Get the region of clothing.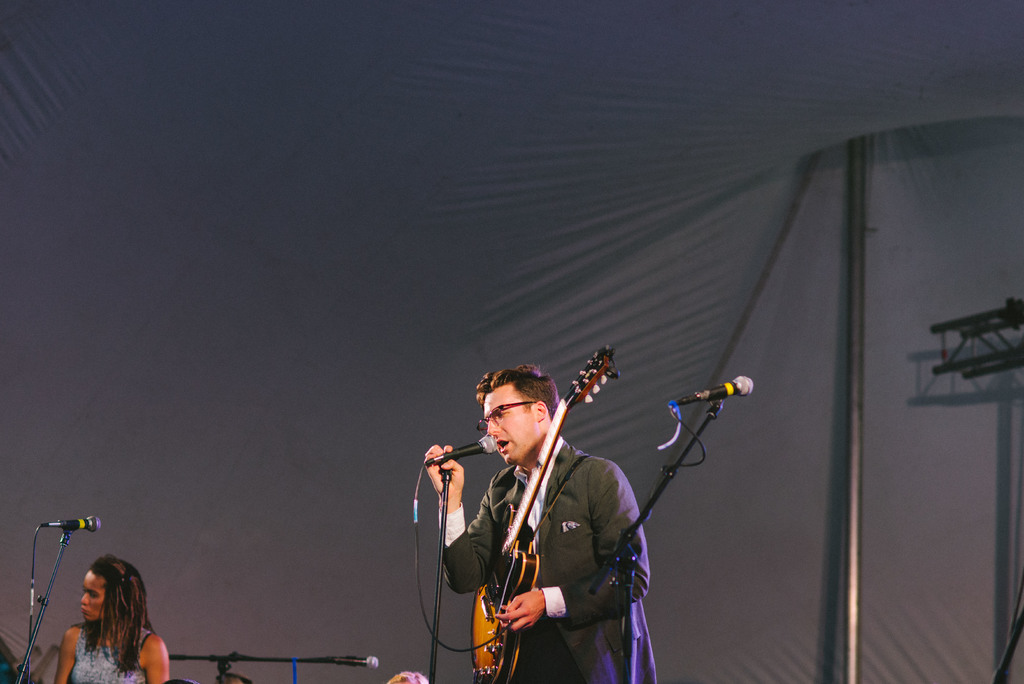
select_region(63, 616, 157, 683).
